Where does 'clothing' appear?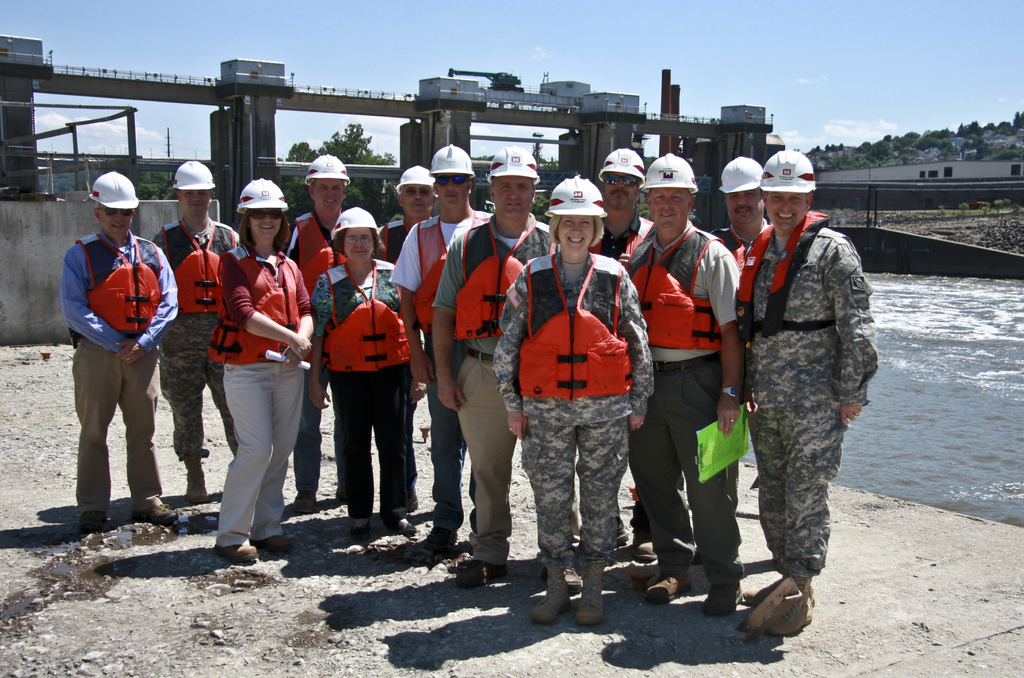
Appears at [213, 236, 311, 553].
